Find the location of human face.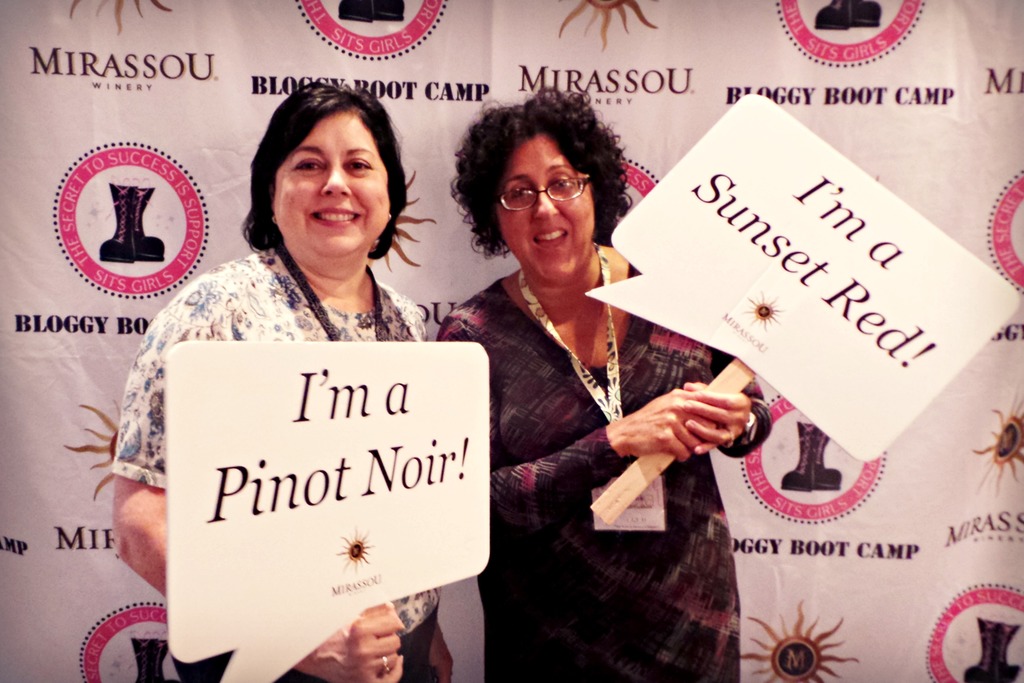
Location: (x1=270, y1=111, x2=390, y2=259).
